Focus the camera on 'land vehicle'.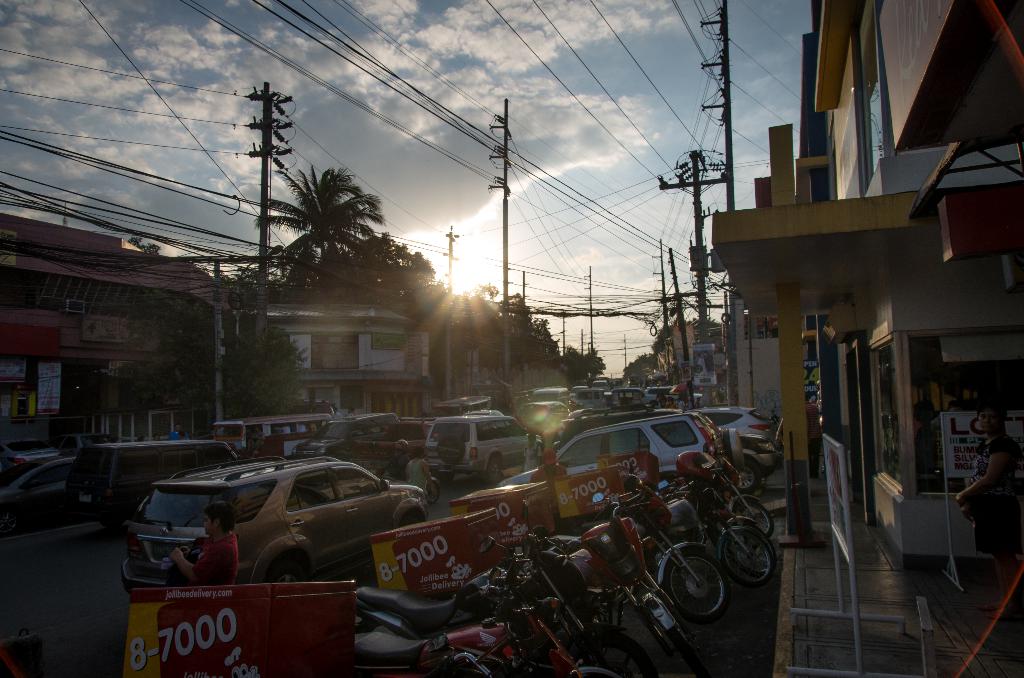
Focus region: x1=712, y1=410, x2=767, y2=433.
